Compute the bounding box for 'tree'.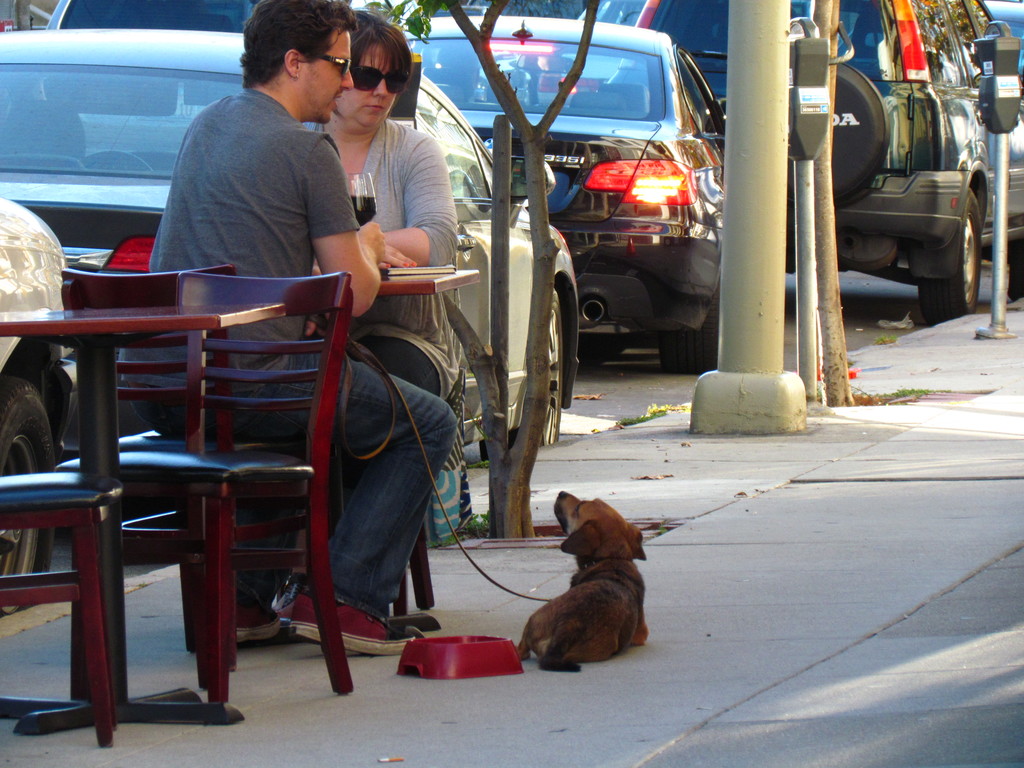
detection(361, 0, 625, 536).
